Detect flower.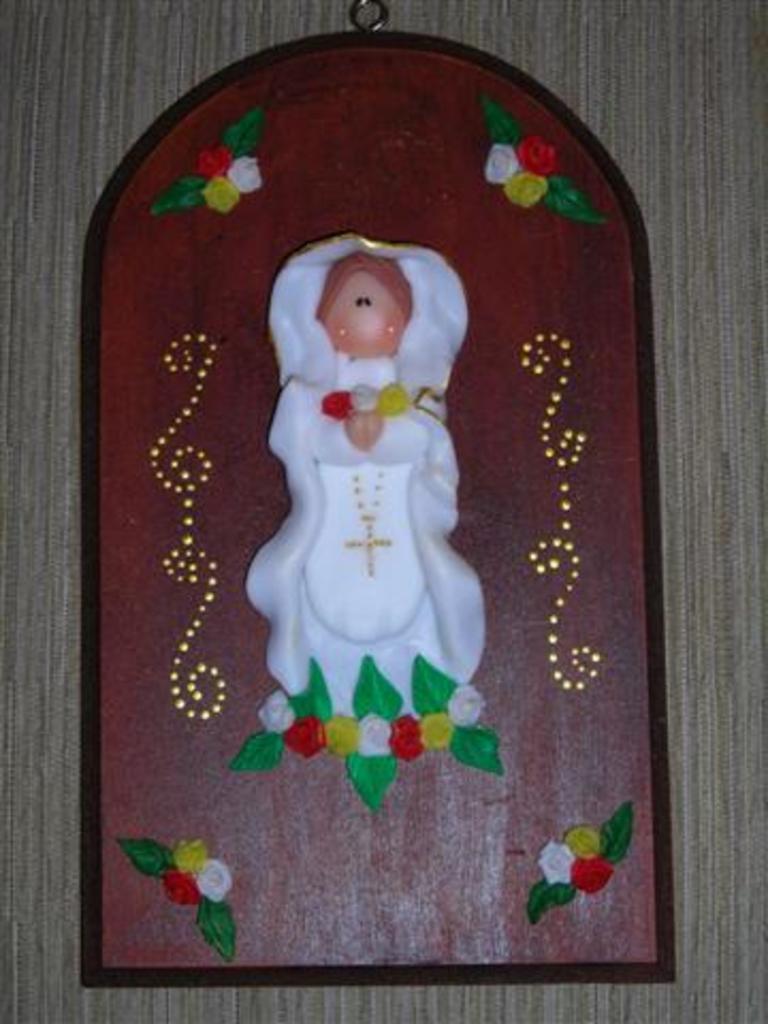
Detected at rect(397, 715, 429, 764).
